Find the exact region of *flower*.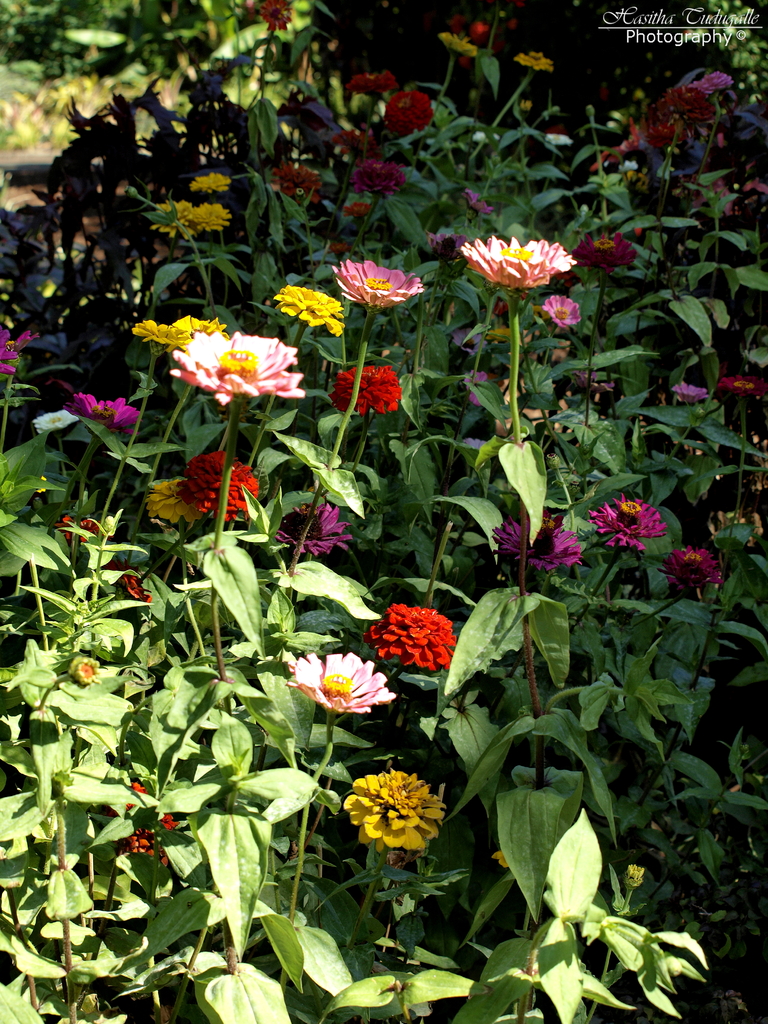
Exact region: locate(332, 134, 380, 155).
